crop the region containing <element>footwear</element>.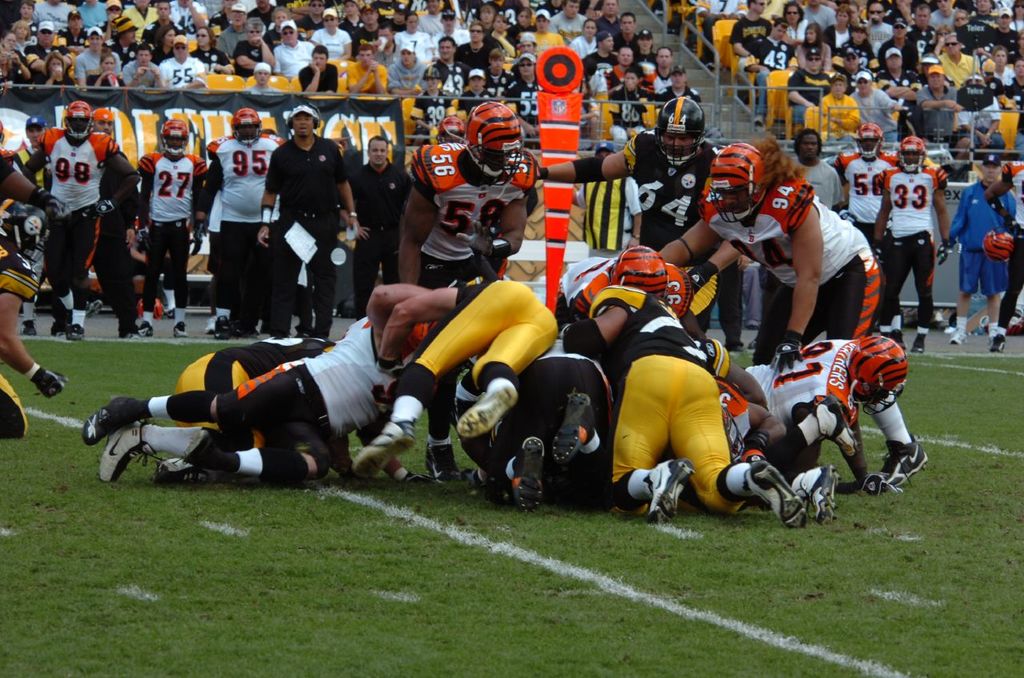
Crop region: rect(641, 456, 694, 528).
